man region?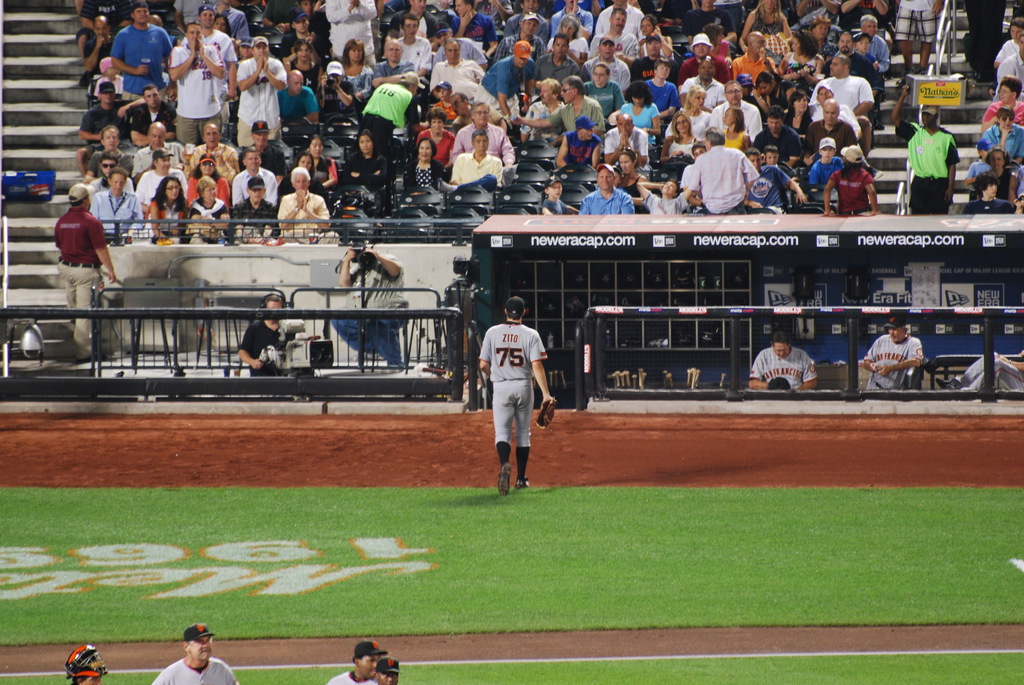
<box>330,243,410,374</box>
